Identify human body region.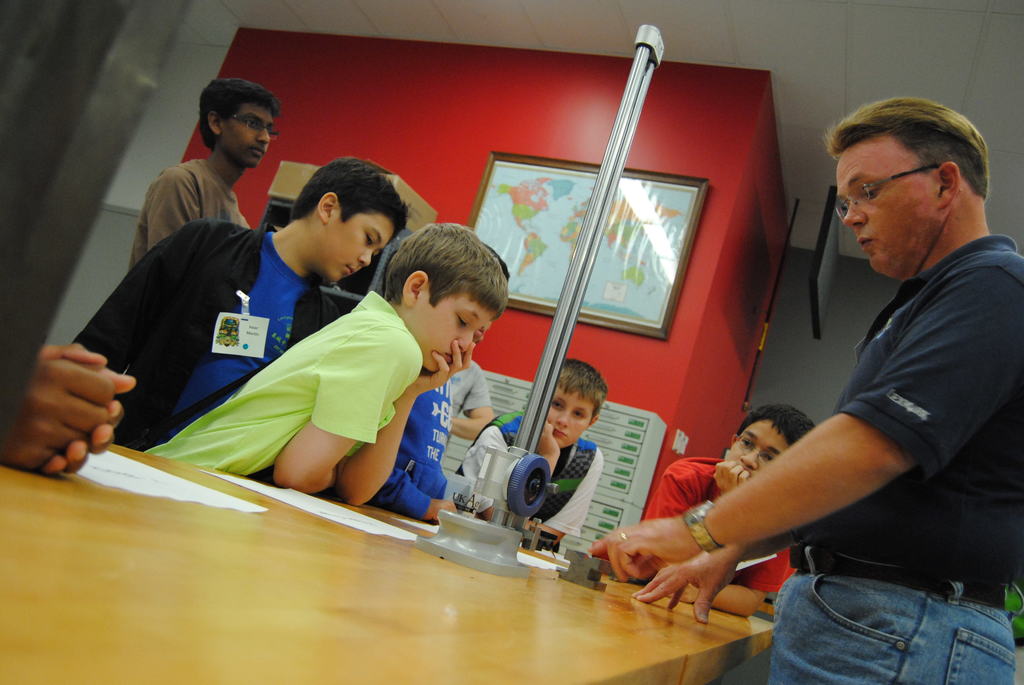
Region: 751:80:1023:654.
